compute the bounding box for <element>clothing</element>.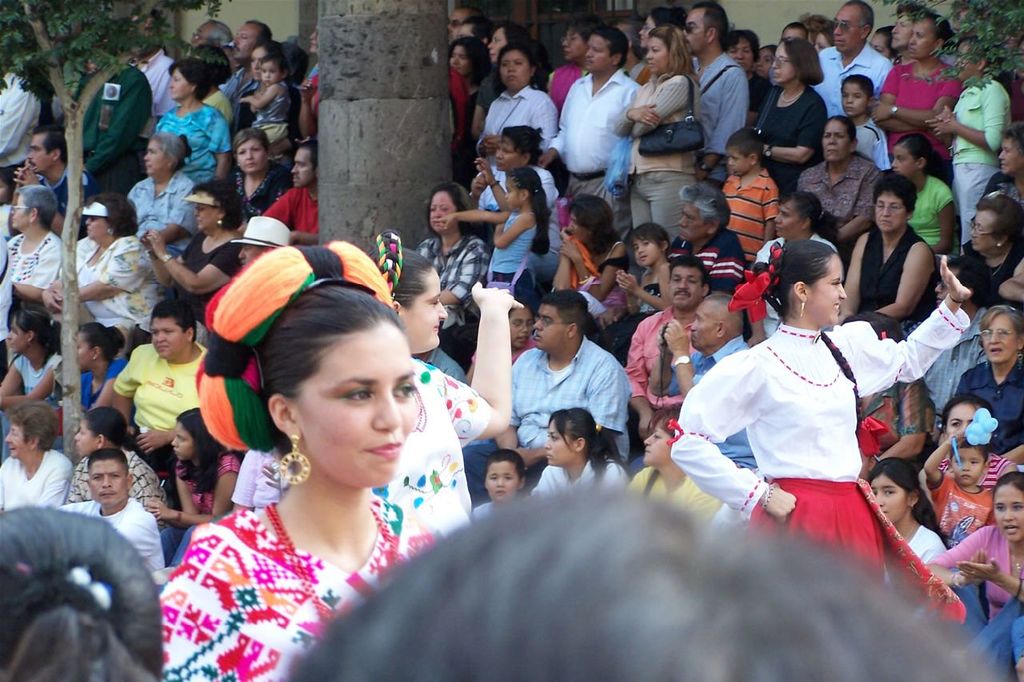
58, 445, 159, 520.
